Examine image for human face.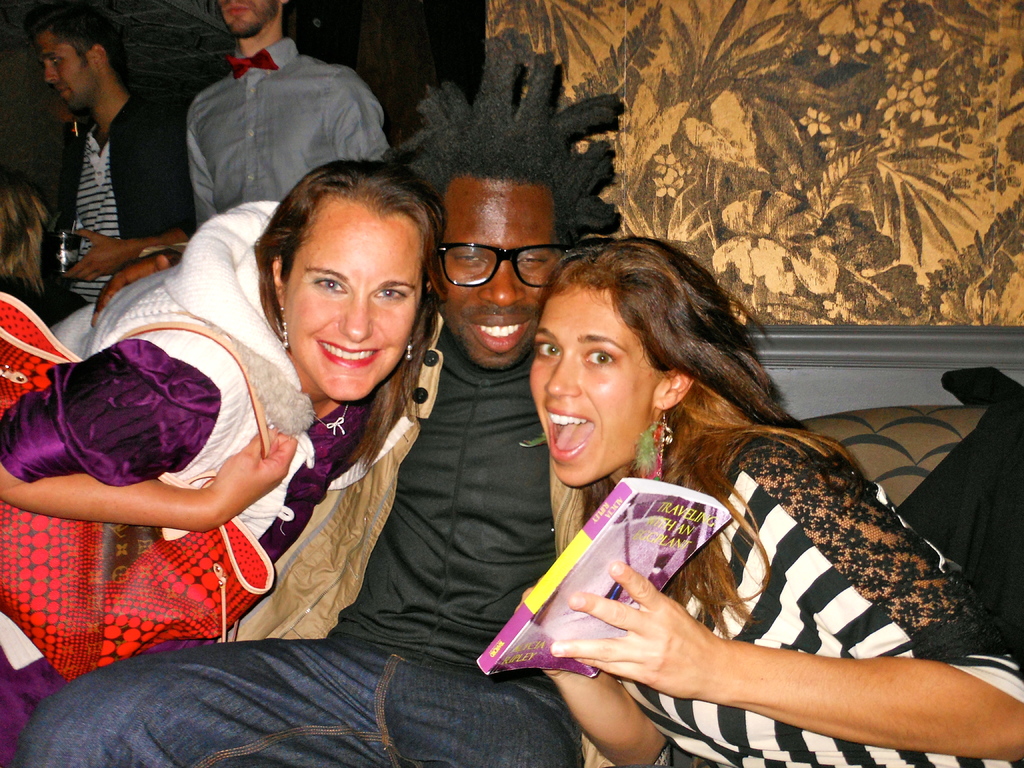
Examination result: x1=284 y1=195 x2=429 y2=405.
